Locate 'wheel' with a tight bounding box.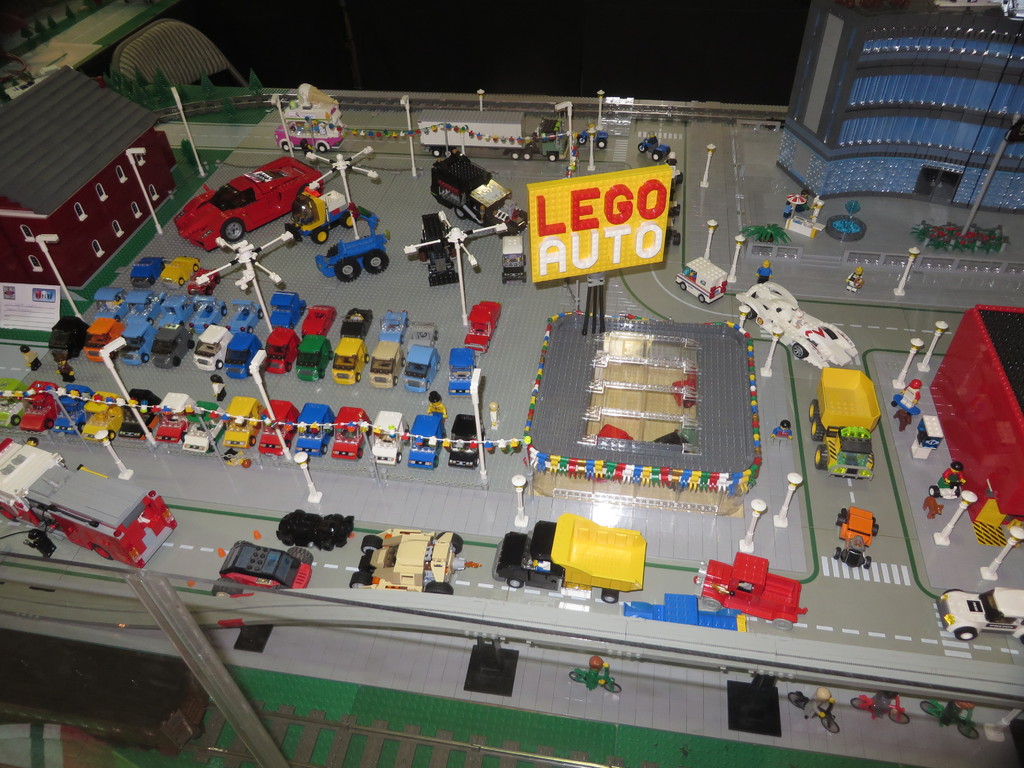
select_region(746, 310, 754, 319).
